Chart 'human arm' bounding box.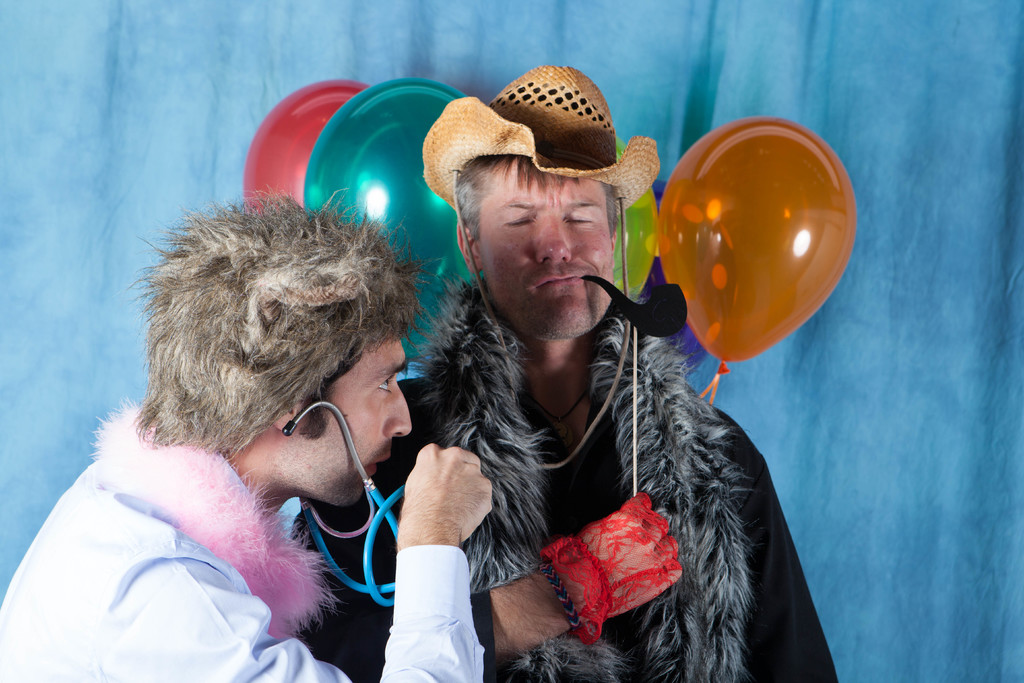
Charted: [367,449,492,682].
